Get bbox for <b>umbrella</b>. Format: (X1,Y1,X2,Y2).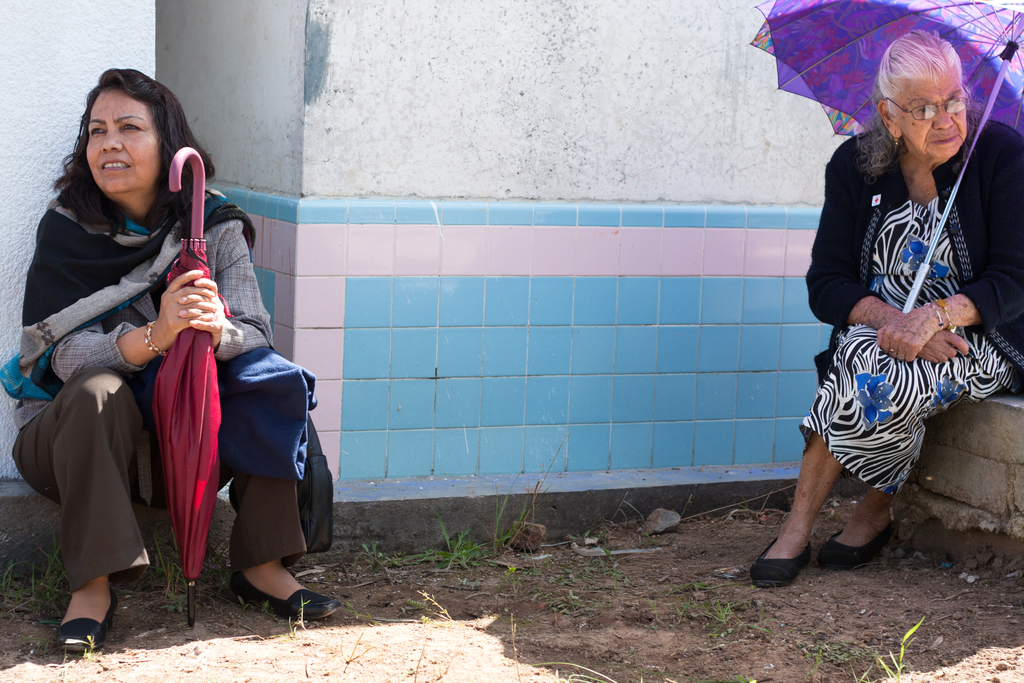
(152,147,234,629).
